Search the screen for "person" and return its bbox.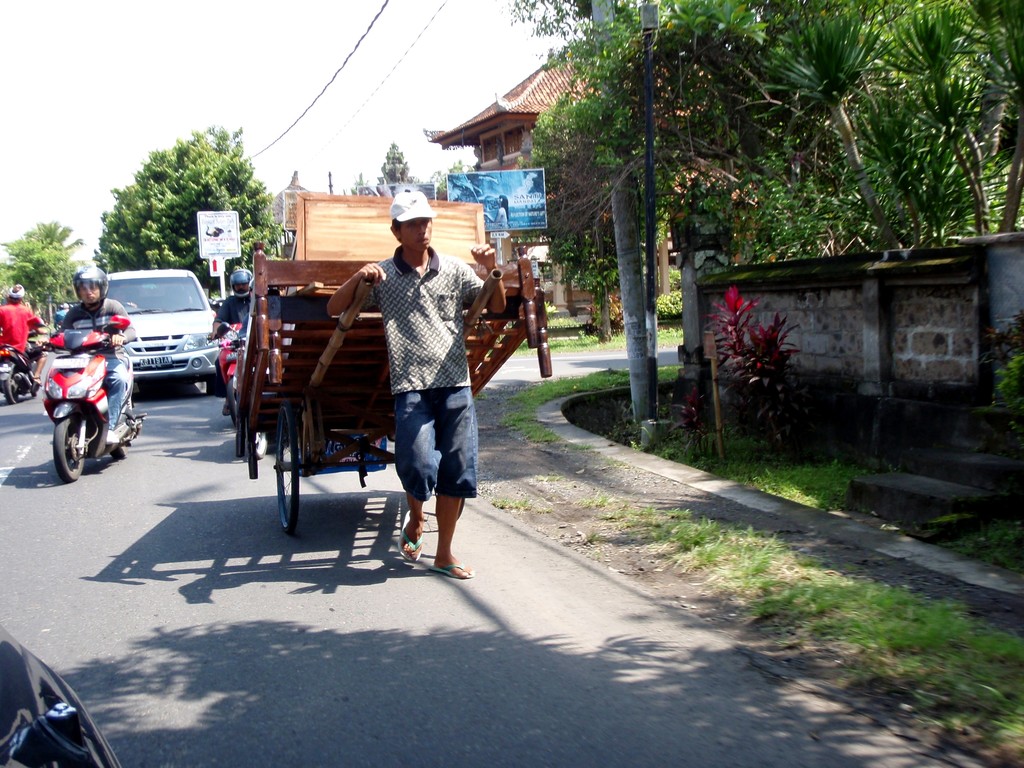
Found: <region>360, 189, 477, 573</region>.
